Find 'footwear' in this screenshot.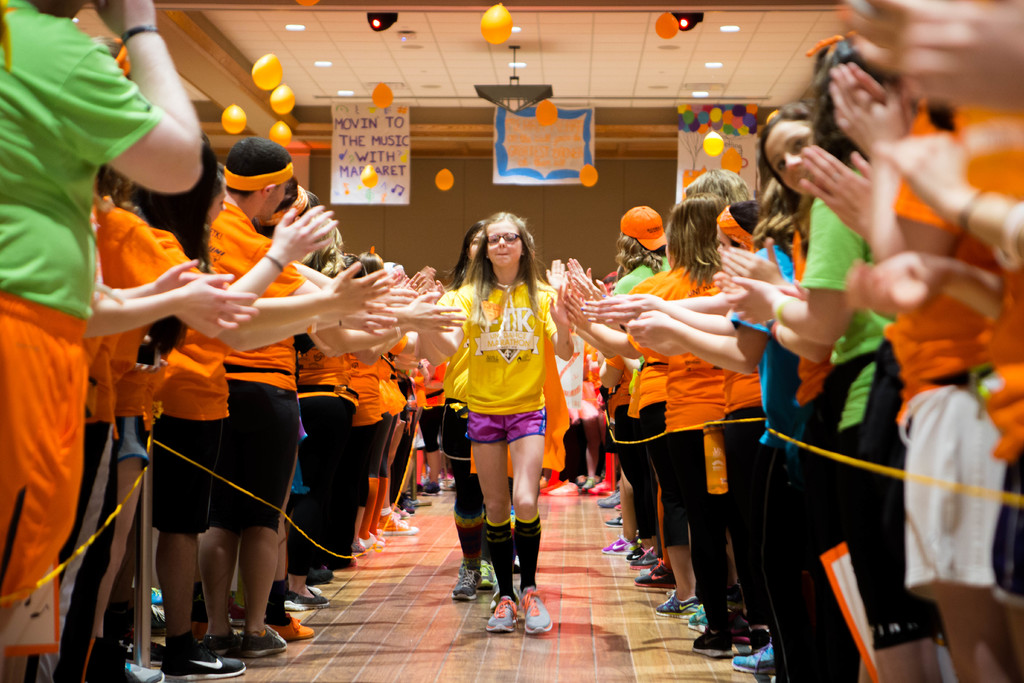
The bounding box for 'footwear' is bbox=[488, 588, 513, 636].
